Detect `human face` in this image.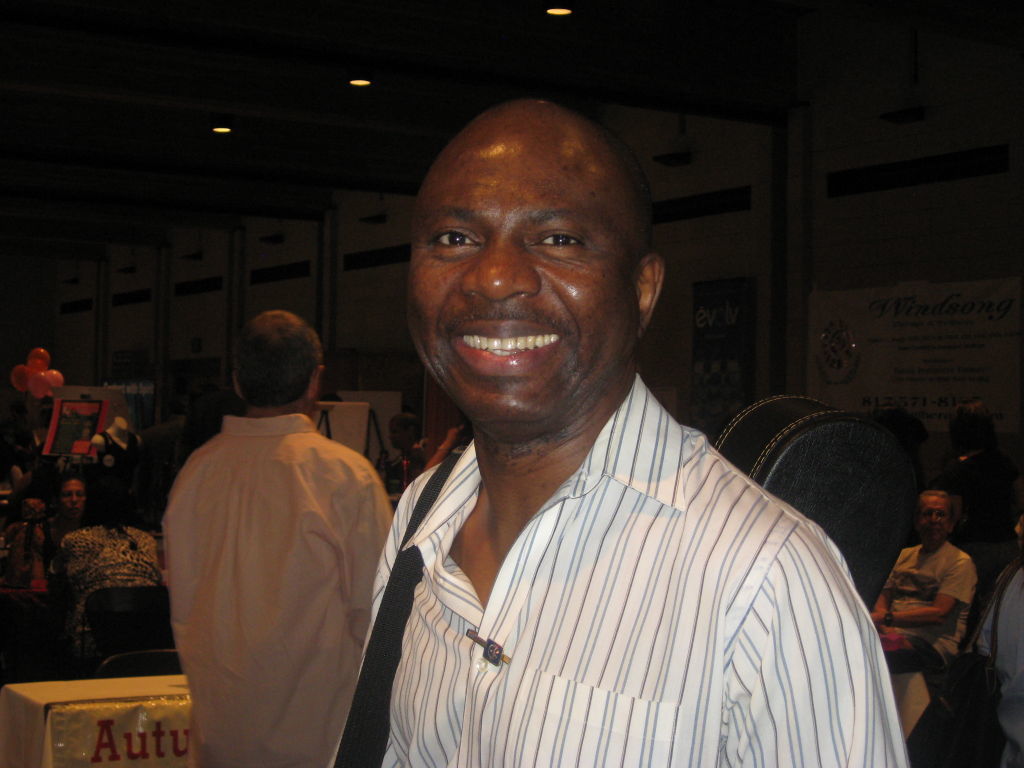
Detection: bbox=(60, 475, 90, 518).
